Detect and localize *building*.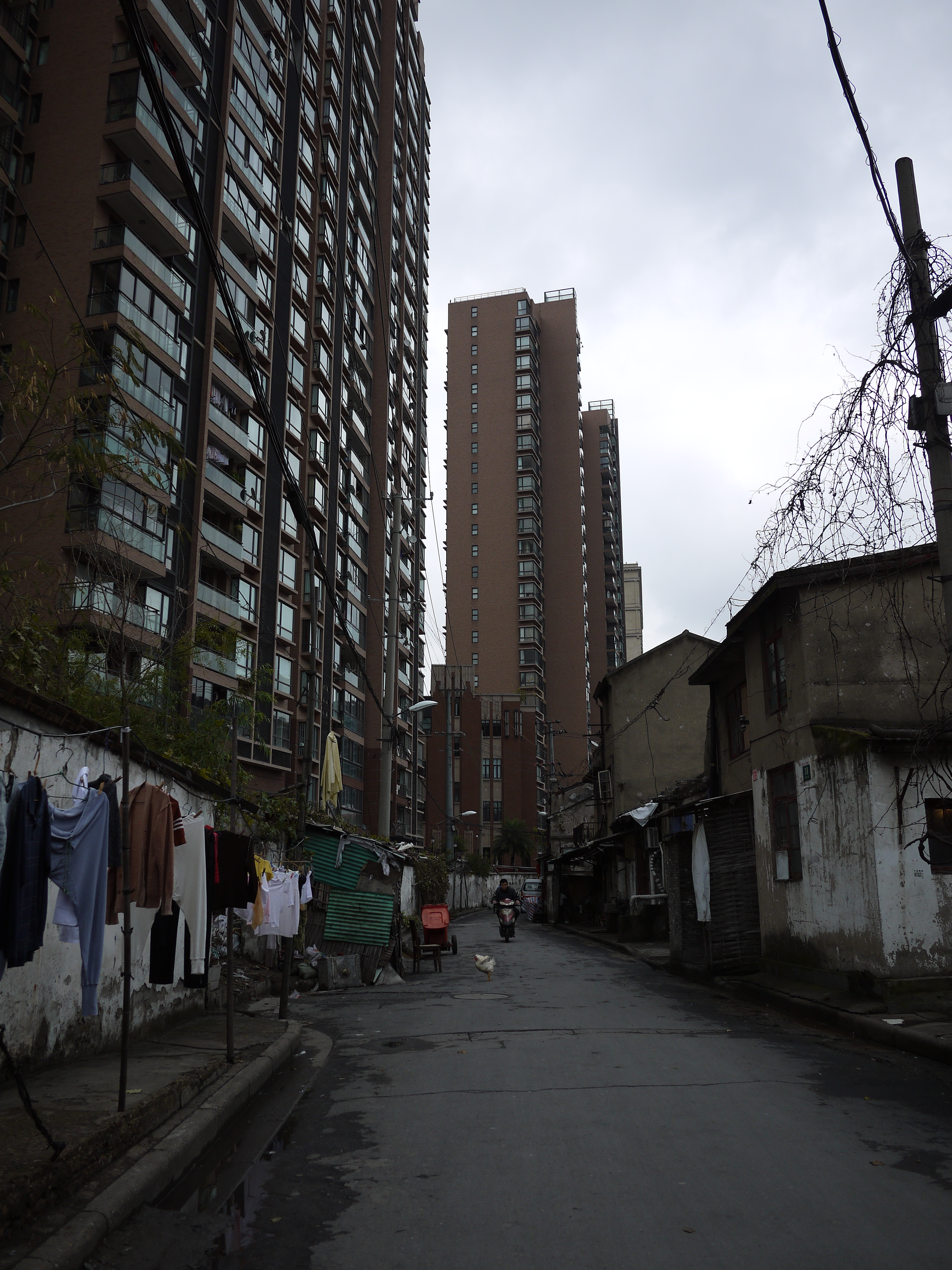
Localized at 141/91/197/275.
